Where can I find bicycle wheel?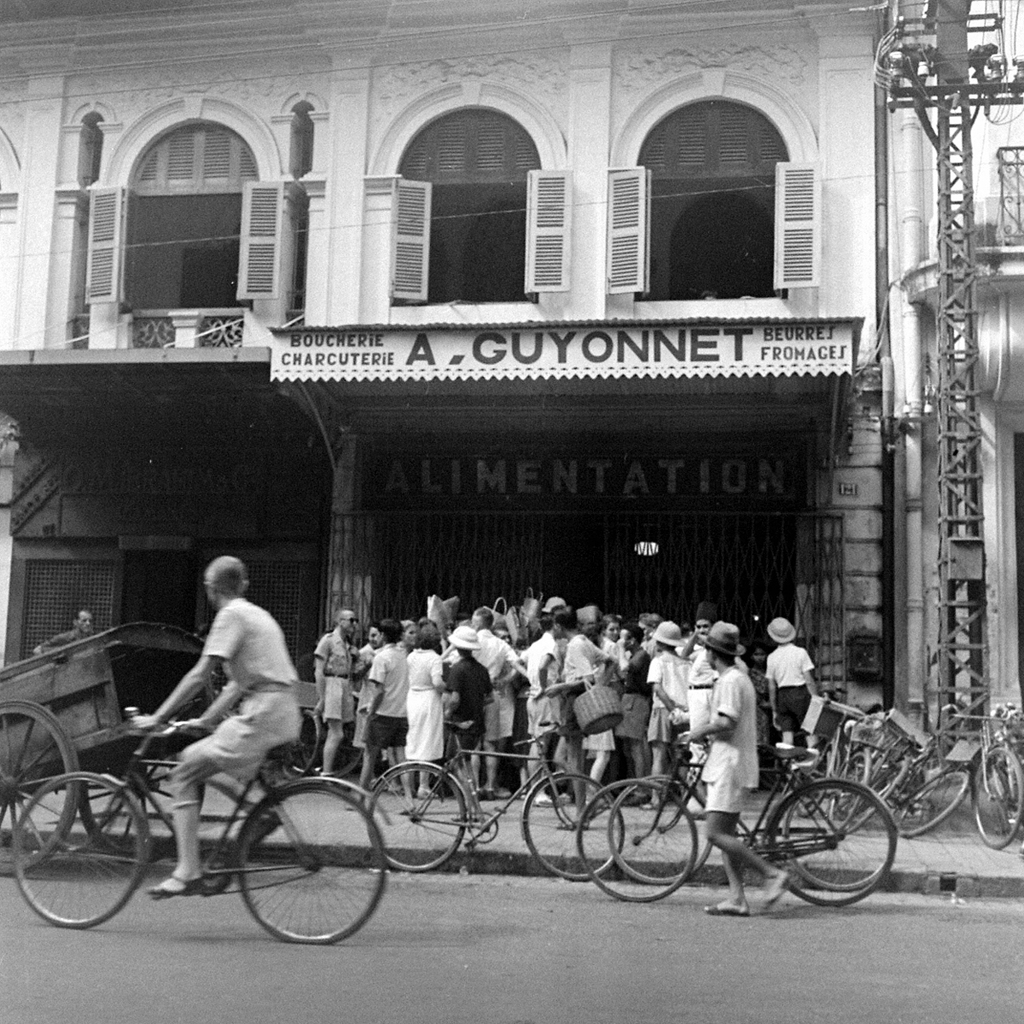
You can find it at left=579, top=779, right=698, bottom=903.
